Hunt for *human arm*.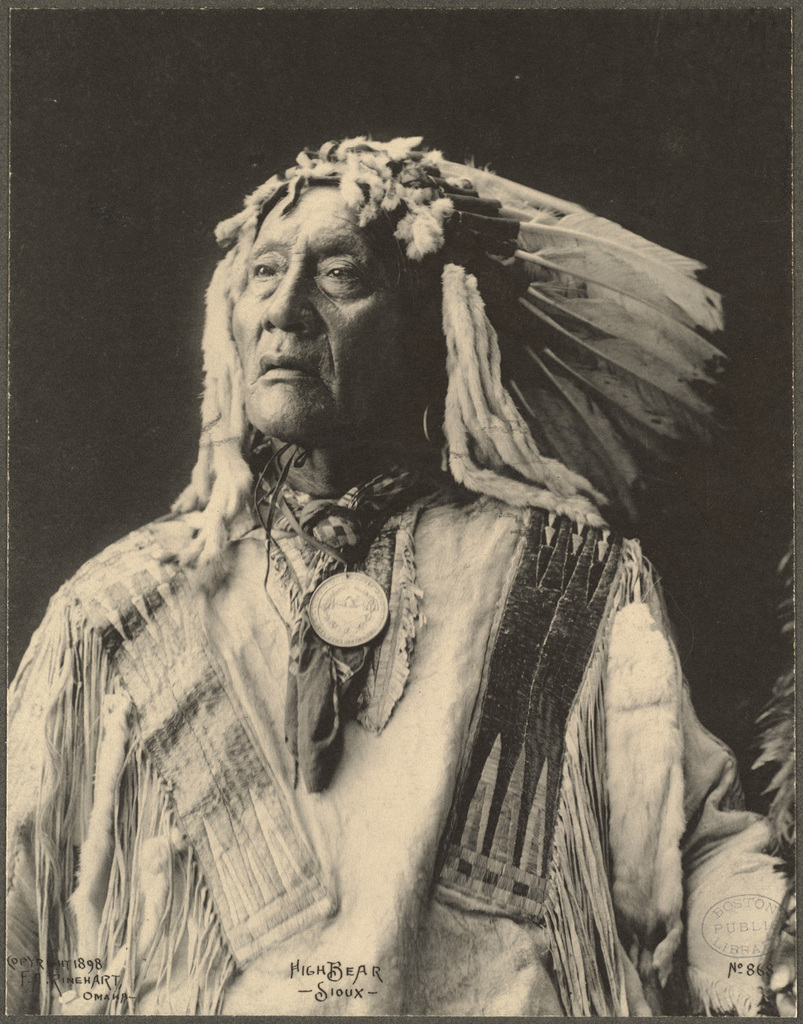
Hunted down at [636, 552, 785, 1023].
